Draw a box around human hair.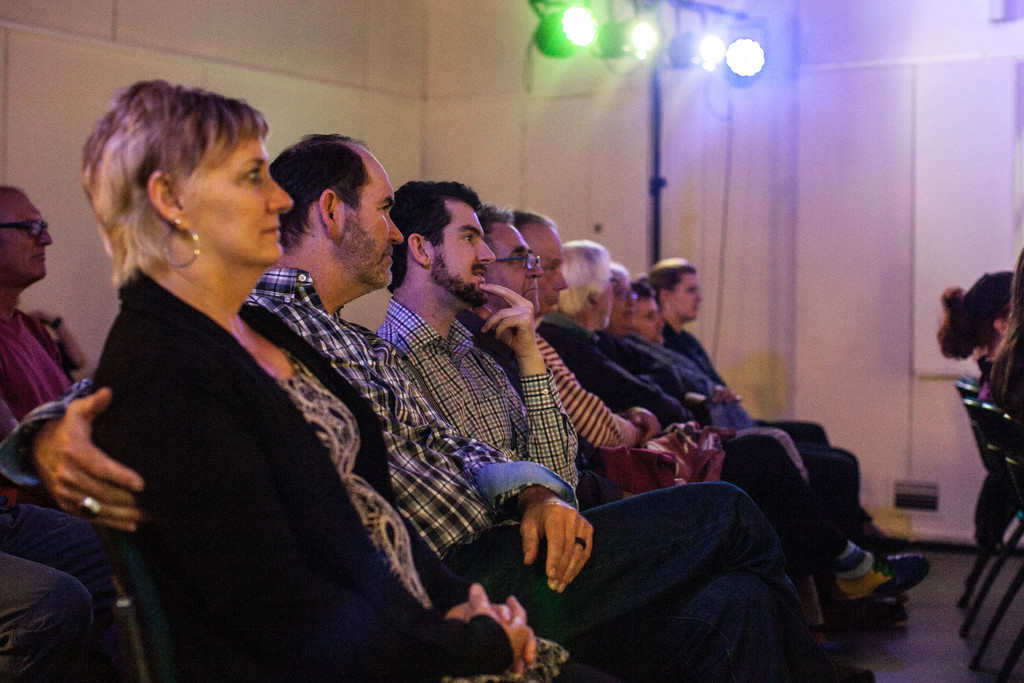
(x1=597, y1=263, x2=622, y2=280).
